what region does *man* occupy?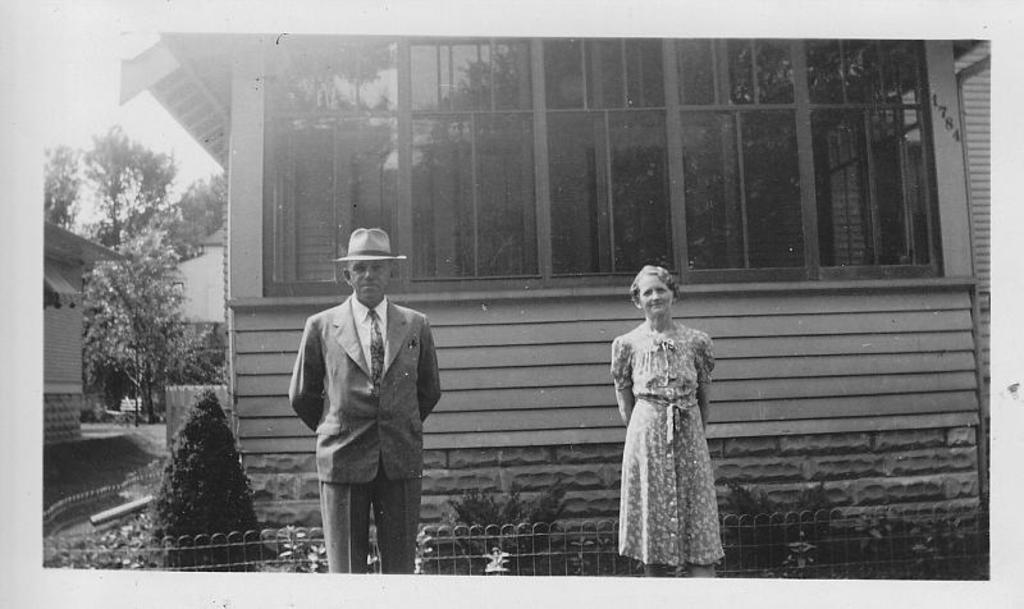
detection(282, 233, 444, 578).
